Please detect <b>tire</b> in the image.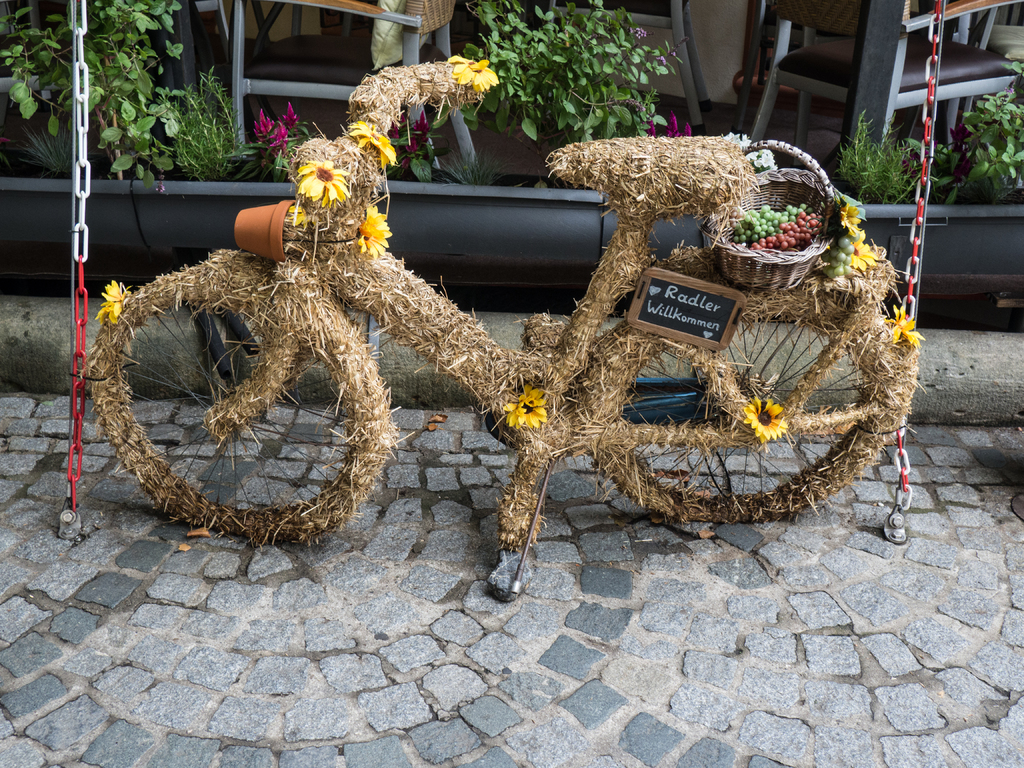
crop(568, 297, 925, 525).
